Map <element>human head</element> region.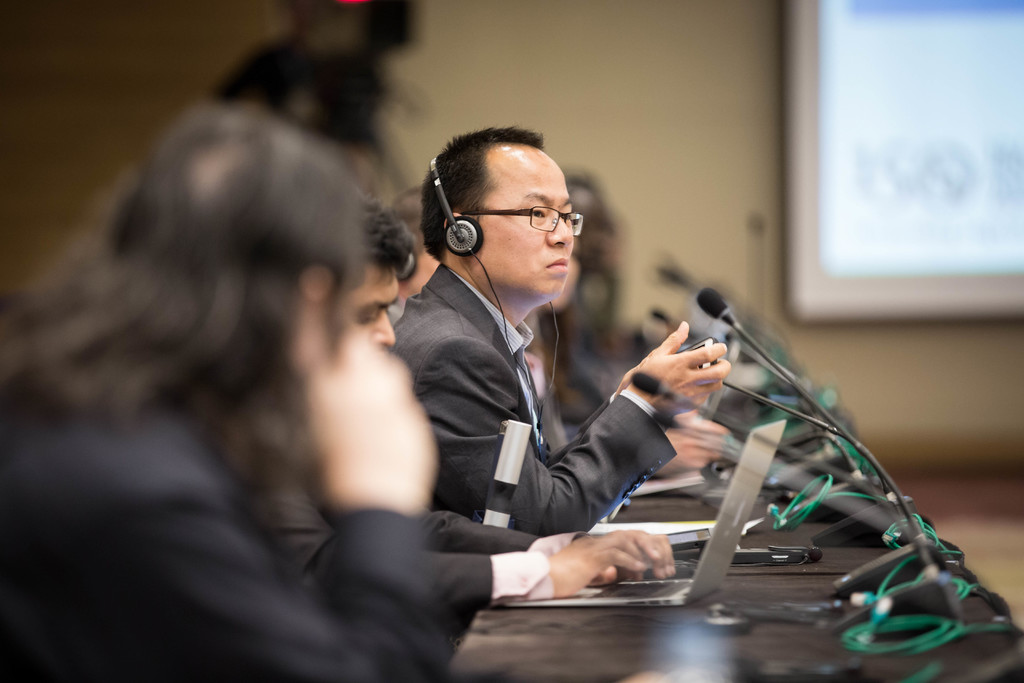
Mapped to locate(339, 184, 422, 352).
